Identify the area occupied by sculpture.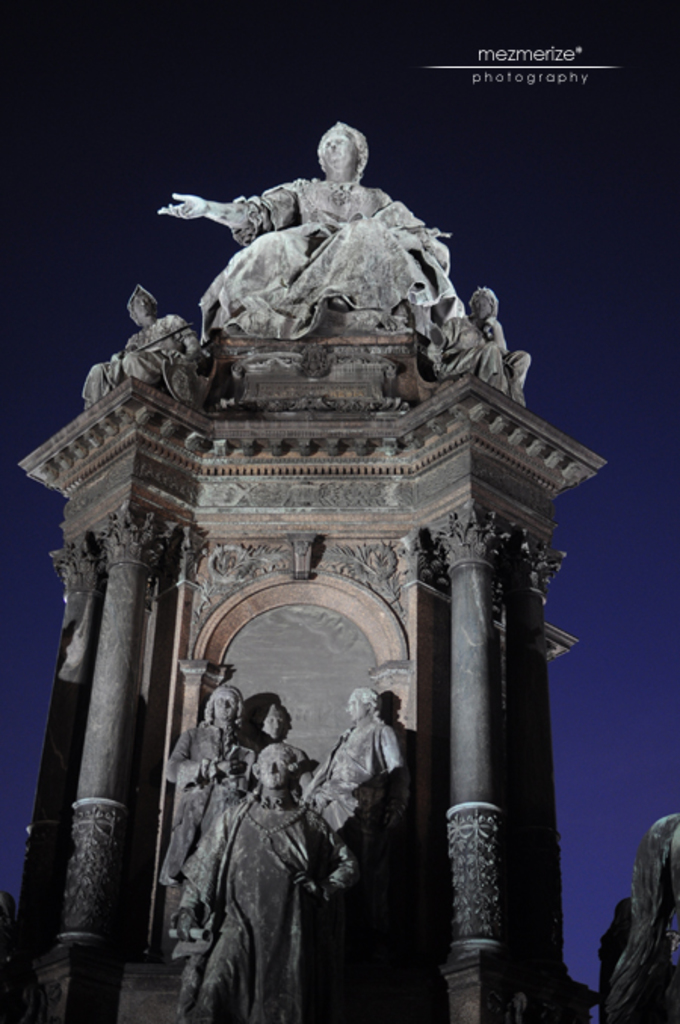
Area: bbox(157, 118, 453, 350).
